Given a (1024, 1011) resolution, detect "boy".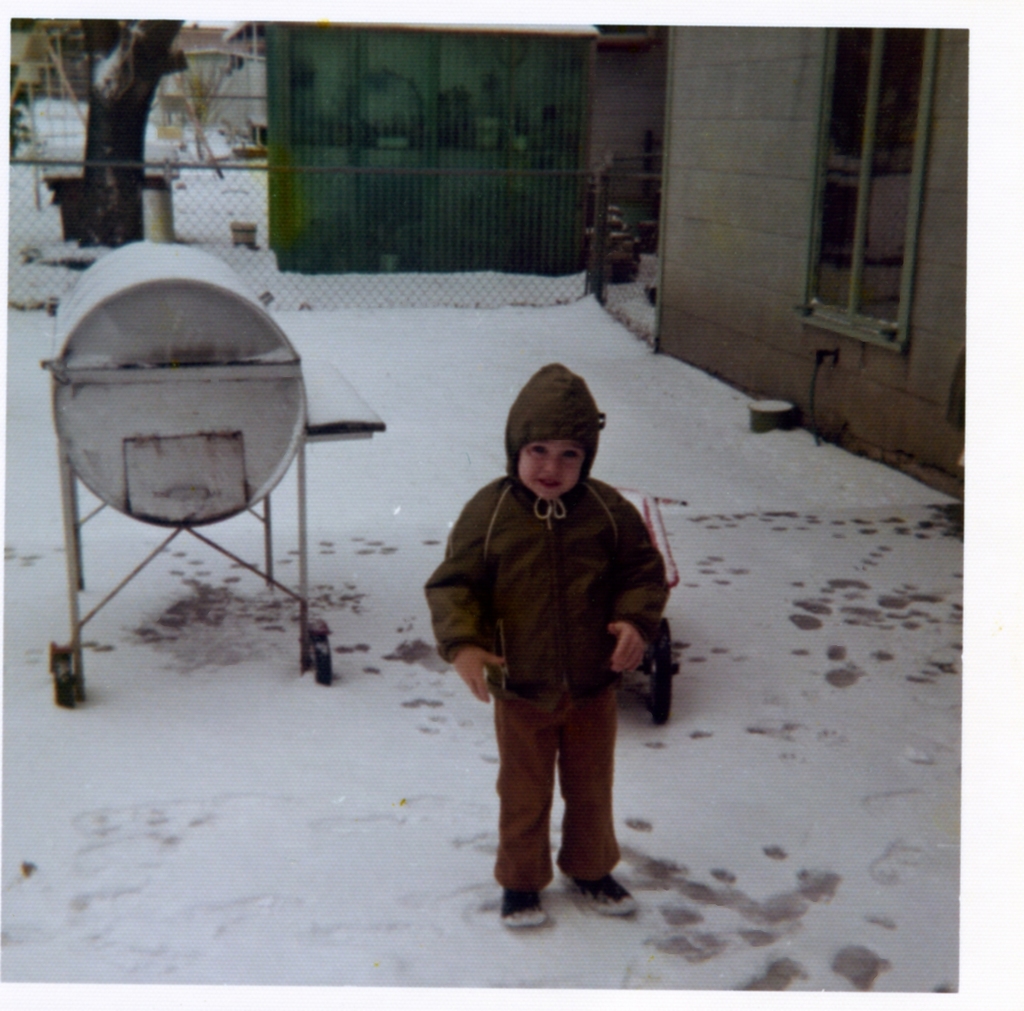
pyautogui.locateOnScreen(411, 376, 676, 928).
